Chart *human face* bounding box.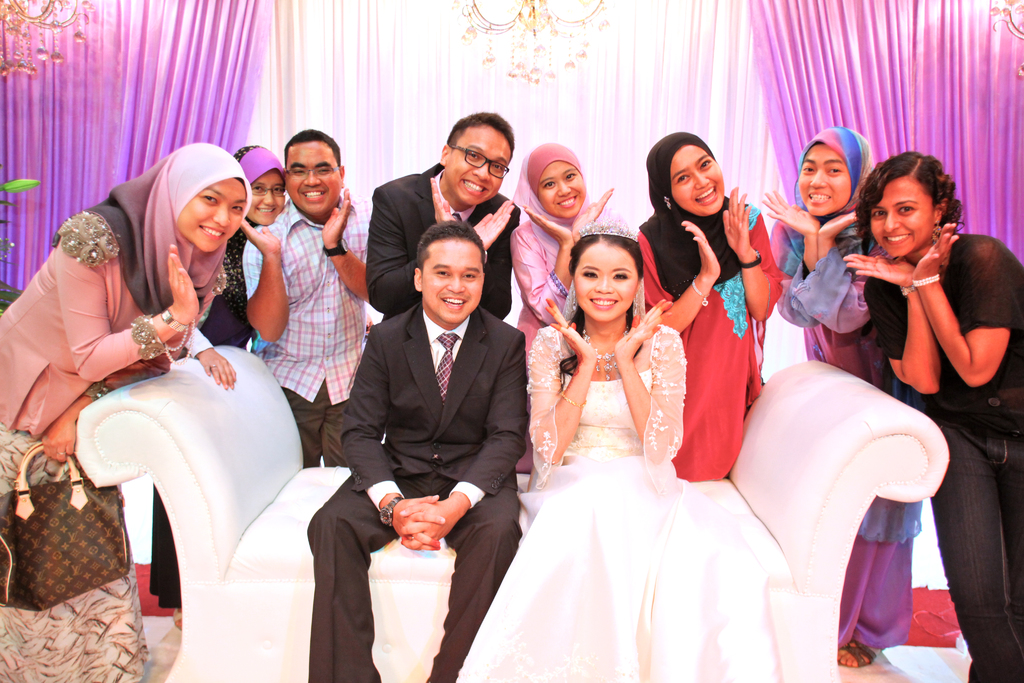
Charted: BBox(669, 143, 723, 215).
